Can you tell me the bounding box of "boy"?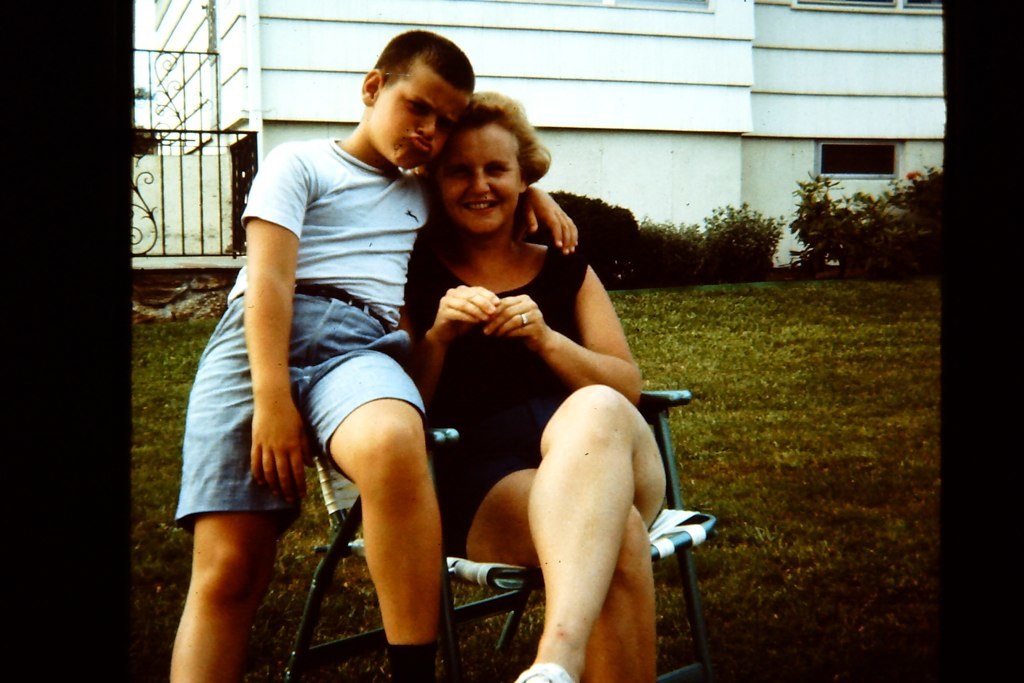
[left=198, top=61, right=522, bottom=665].
